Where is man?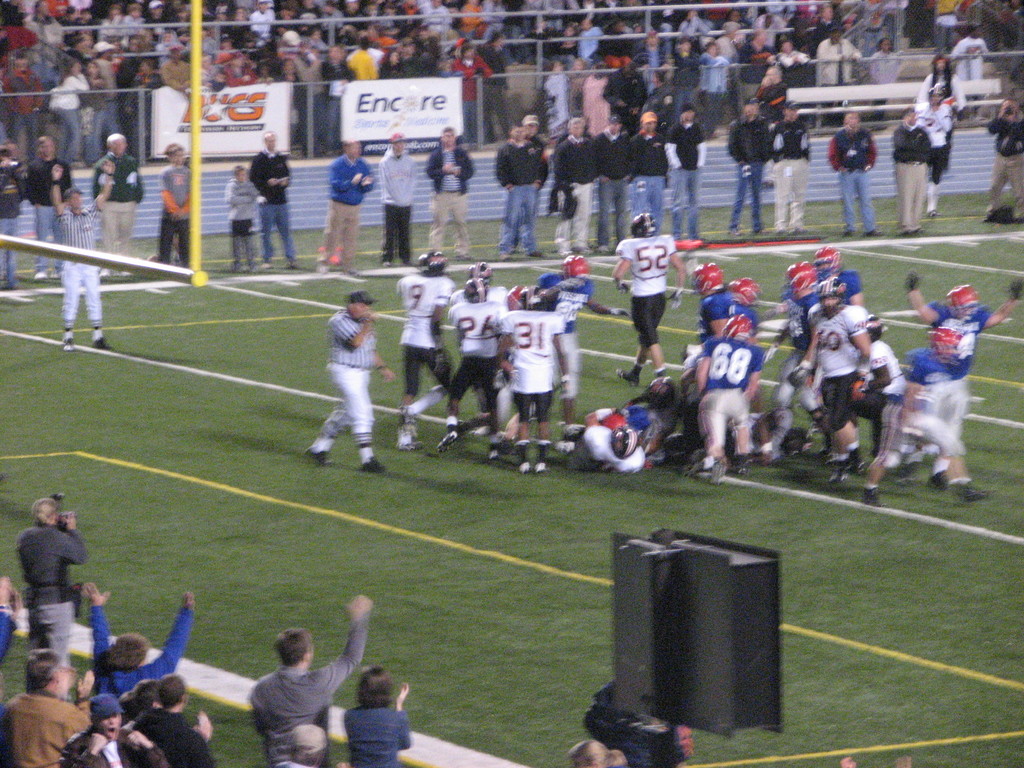
l=894, t=103, r=920, b=229.
